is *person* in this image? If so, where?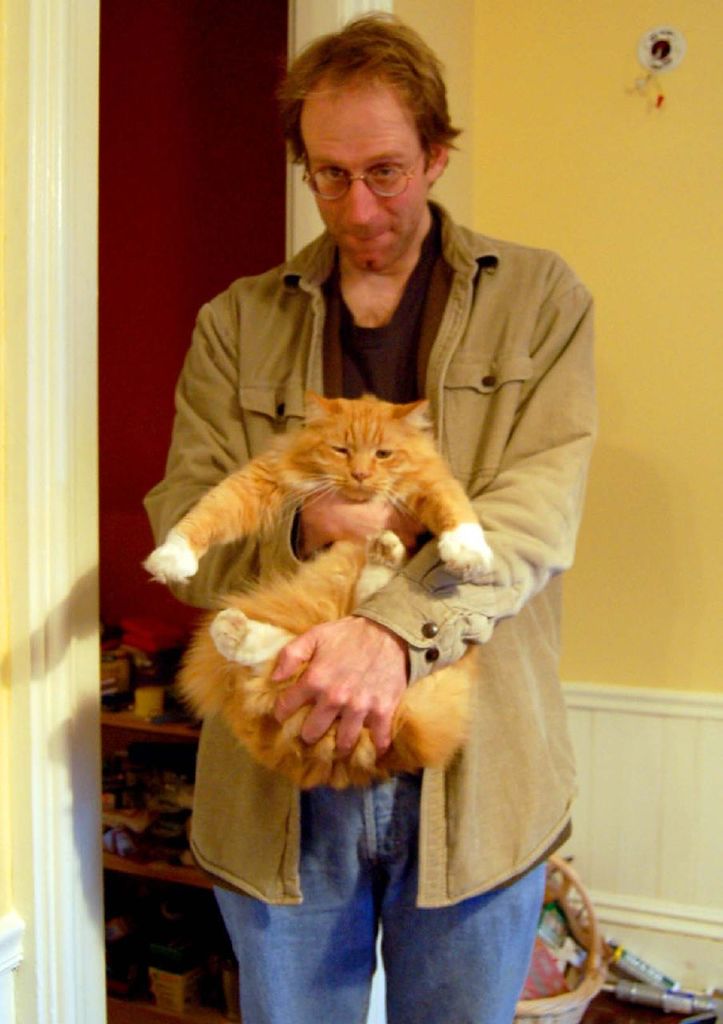
Yes, at 127/74/623/961.
